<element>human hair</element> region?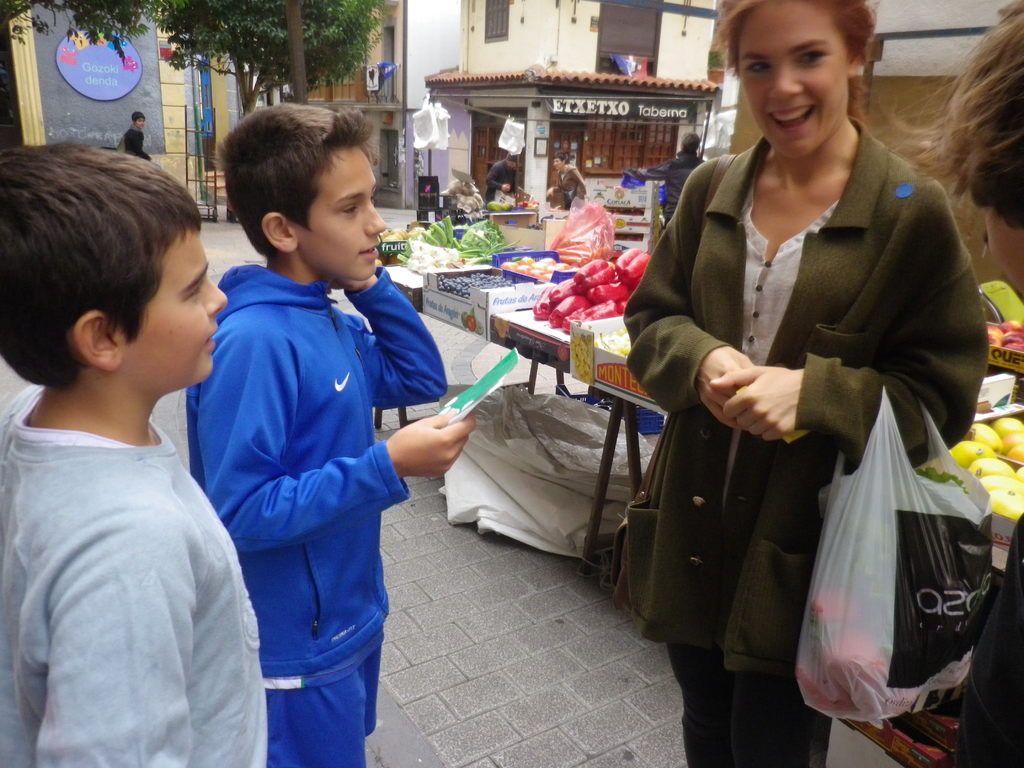
(502, 150, 525, 166)
